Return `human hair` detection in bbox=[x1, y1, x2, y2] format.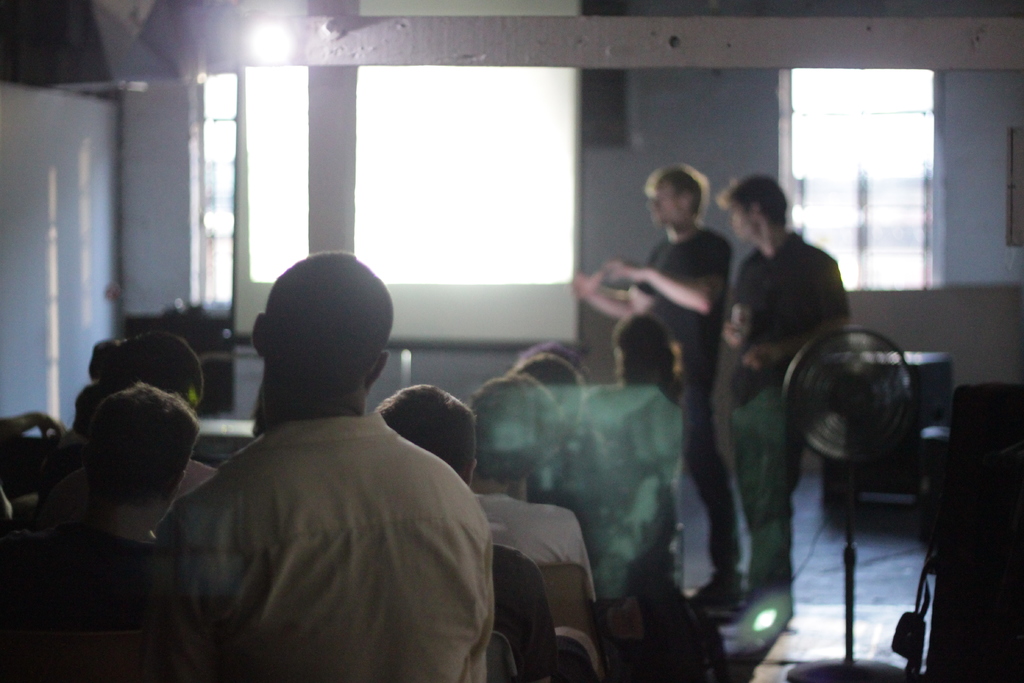
bbox=[65, 365, 197, 535].
